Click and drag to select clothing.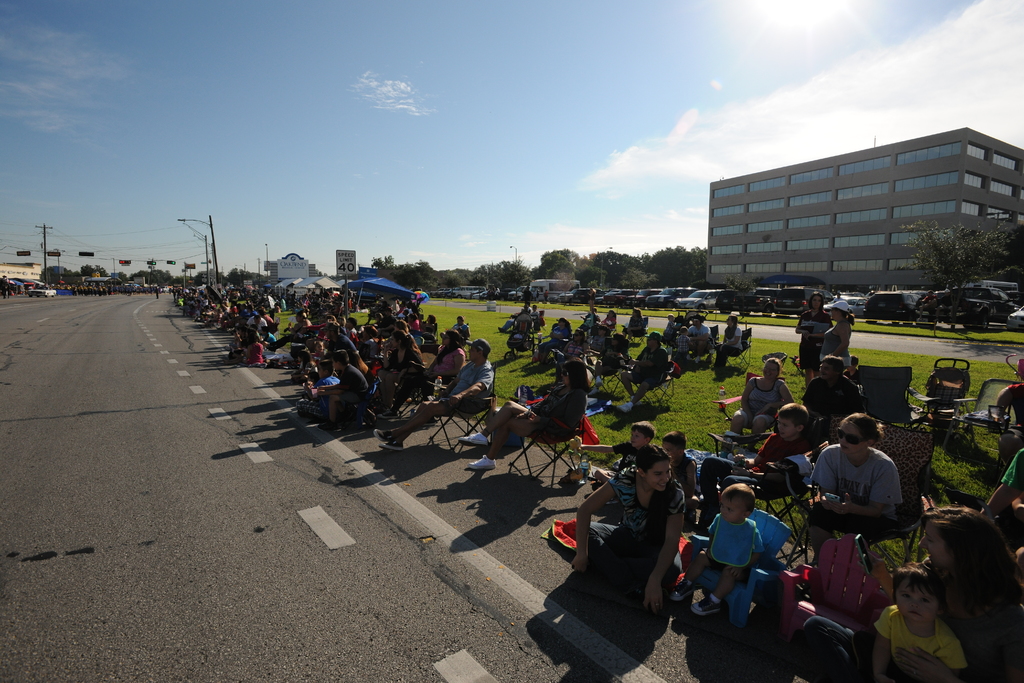
Selection: (x1=524, y1=386, x2=586, y2=443).
